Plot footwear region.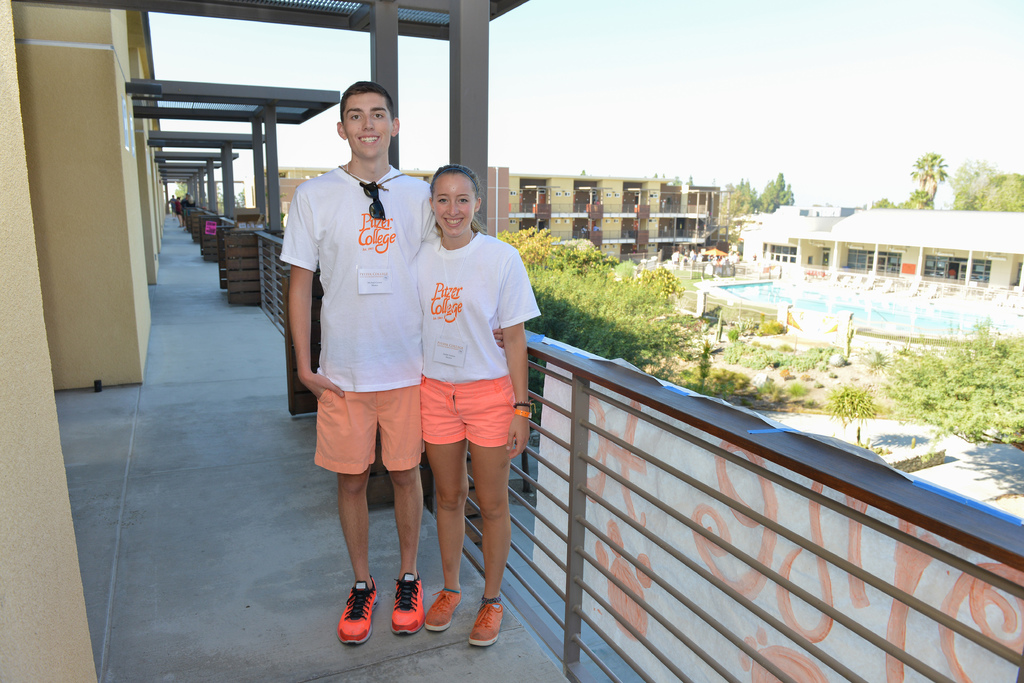
Plotted at <region>329, 579, 413, 651</region>.
